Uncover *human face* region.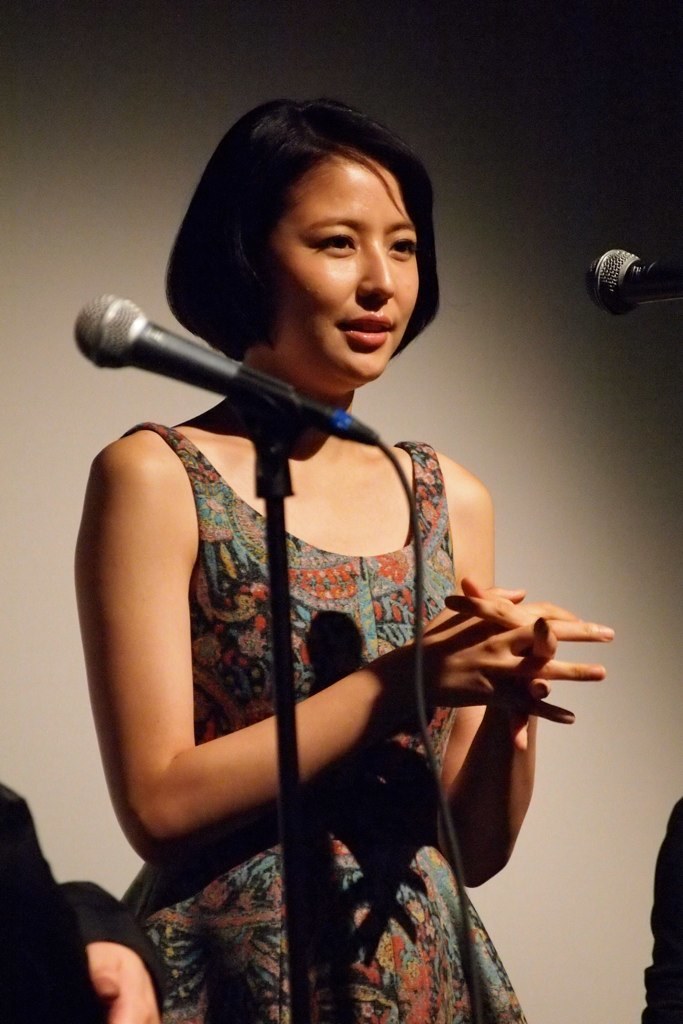
Uncovered: <box>269,147,425,379</box>.
